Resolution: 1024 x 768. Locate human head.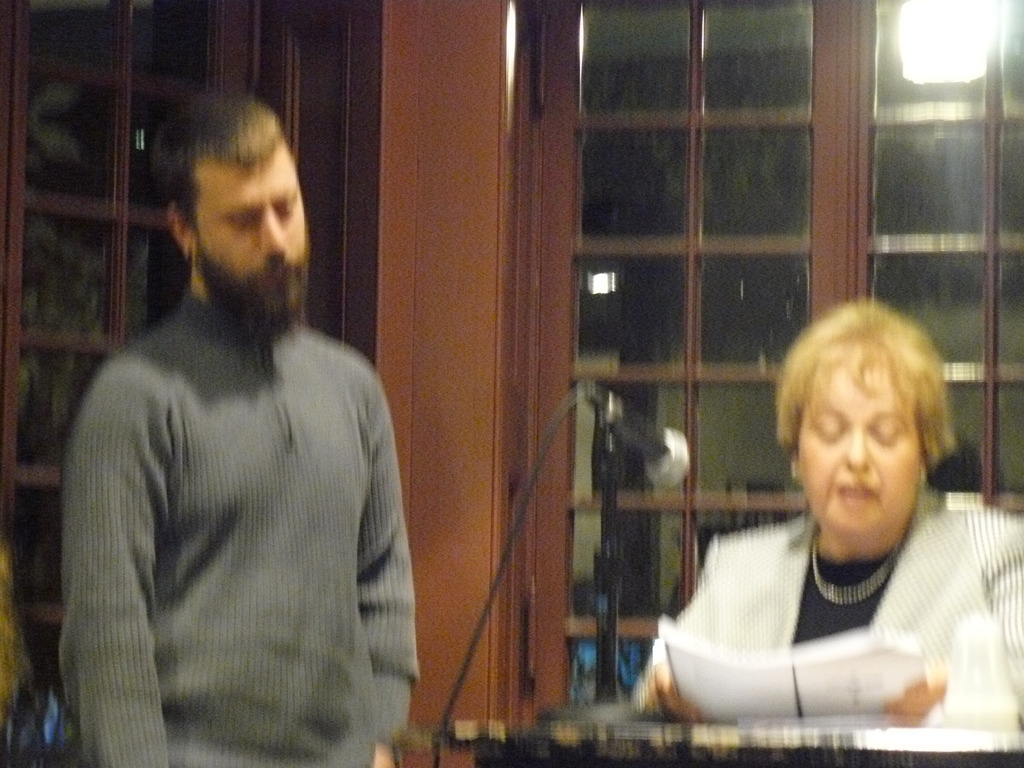
rect(149, 93, 313, 341).
